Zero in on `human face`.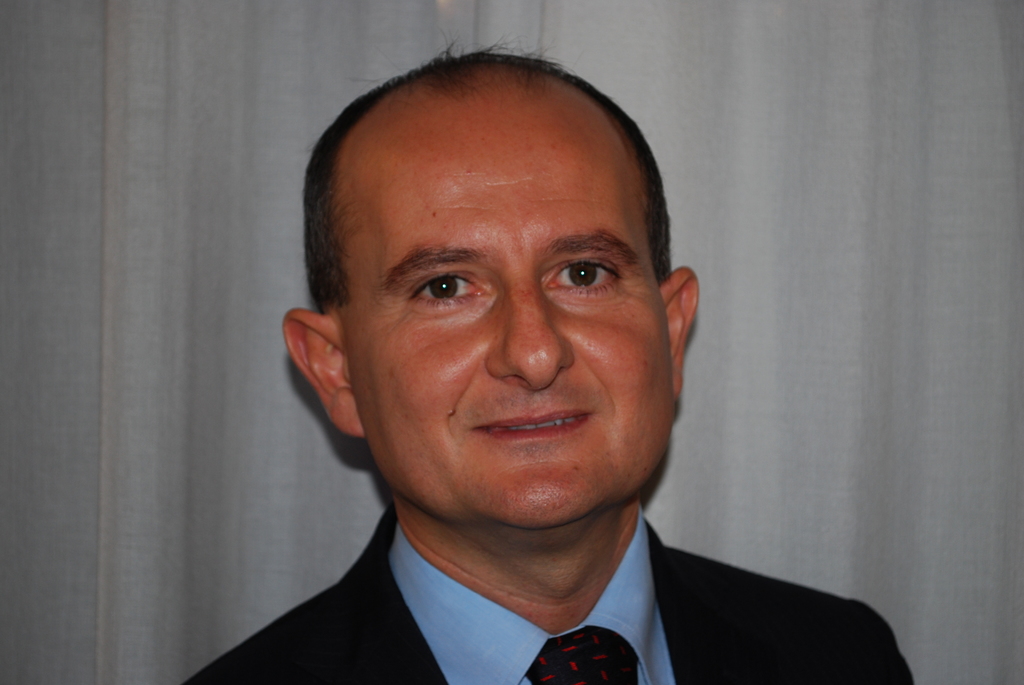
Zeroed in: (351,91,689,523).
